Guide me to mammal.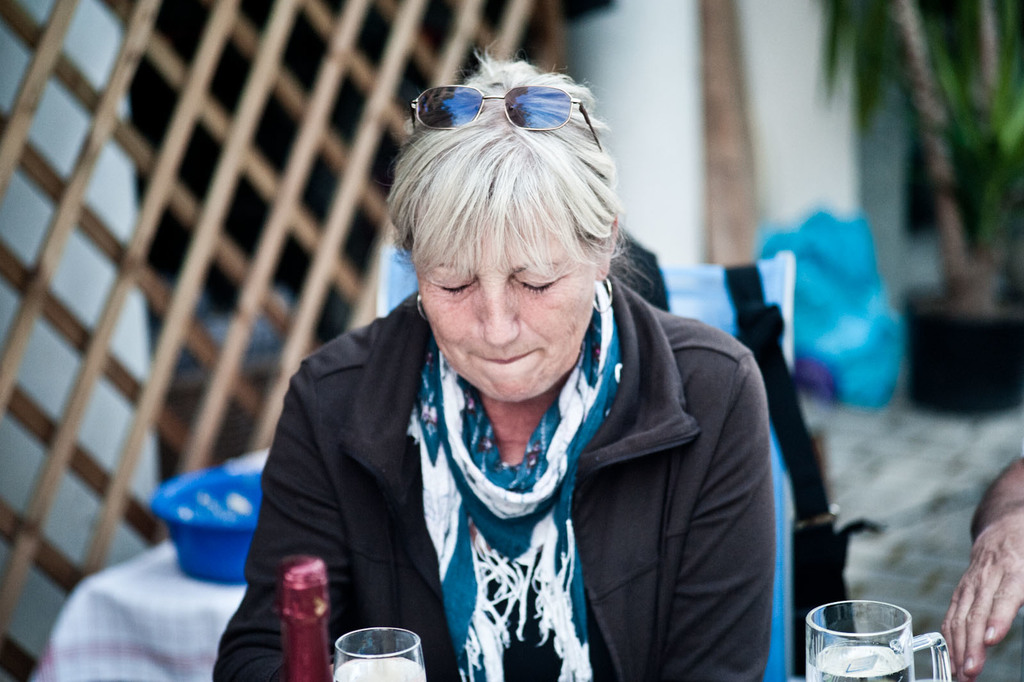
Guidance: [941,457,1023,681].
